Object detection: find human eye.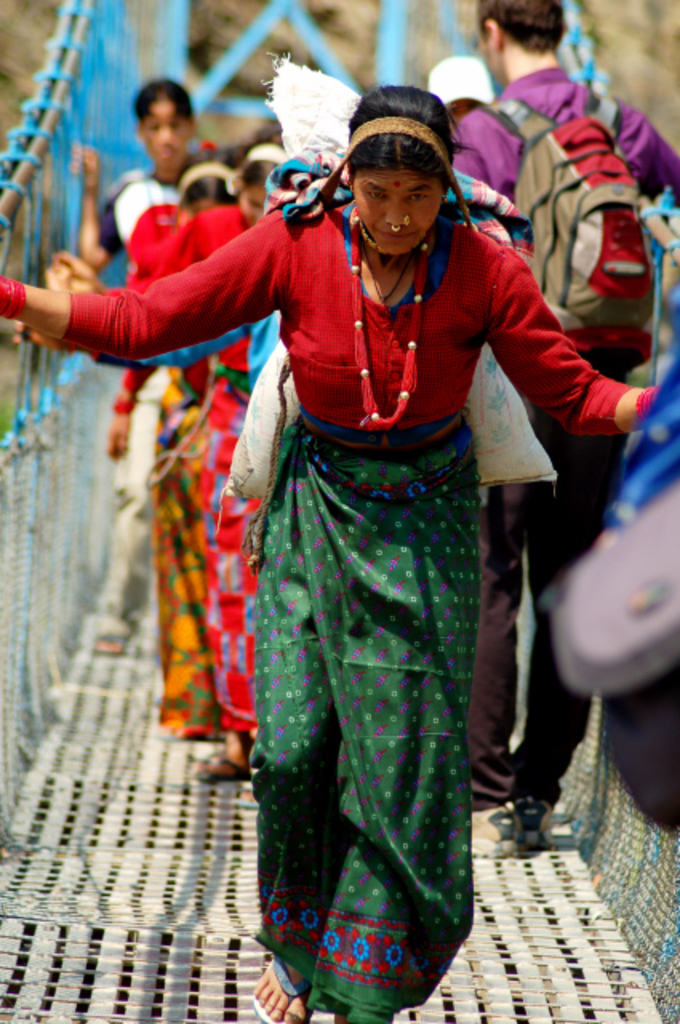
l=365, t=190, r=389, b=205.
